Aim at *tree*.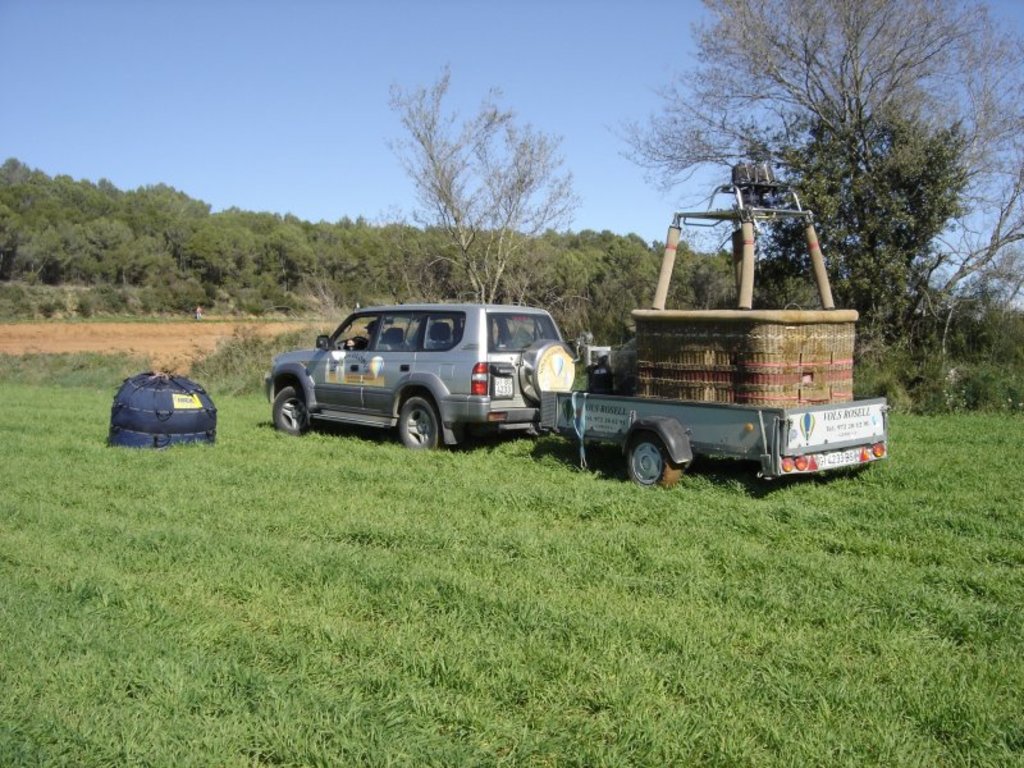
Aimed at [730, 113, 970, 374].
